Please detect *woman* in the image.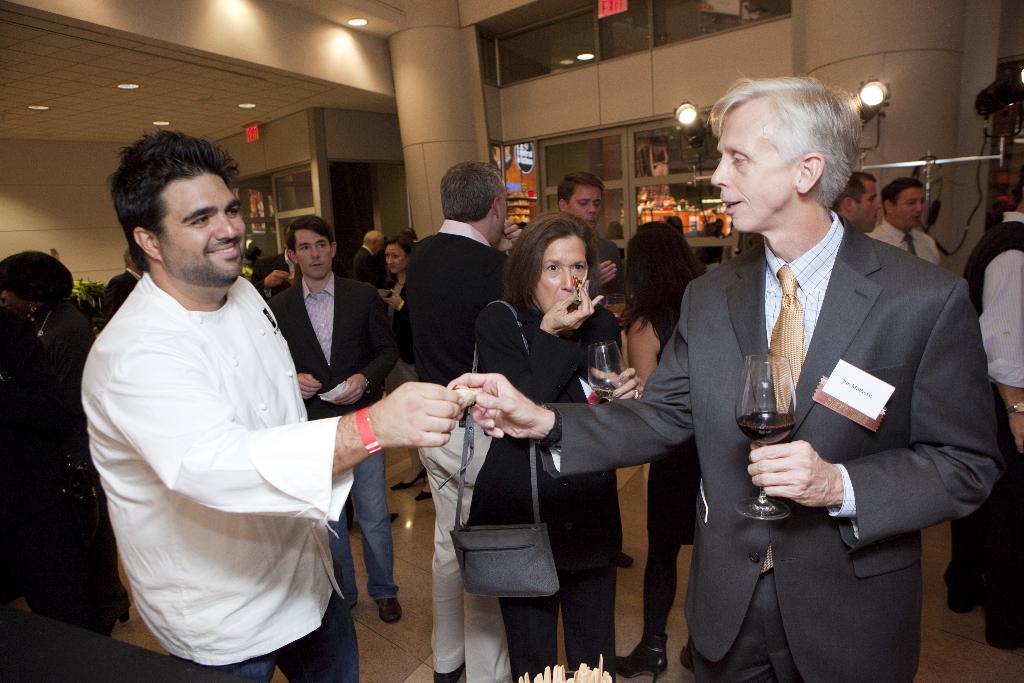
select_region(454, 209, 639, 673).
